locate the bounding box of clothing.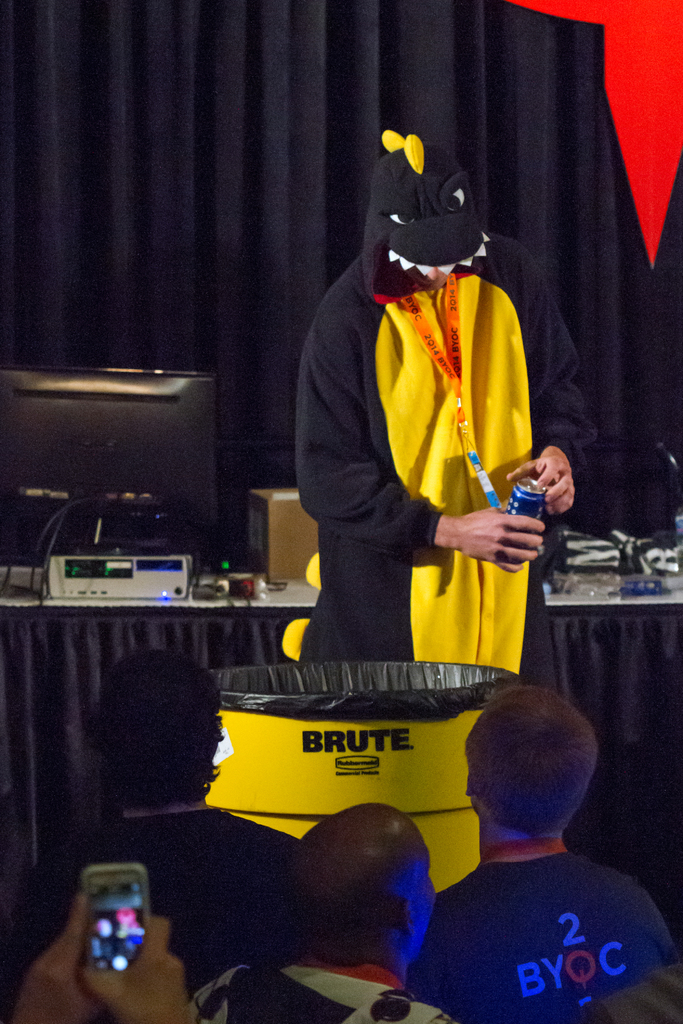
Bounding box: locate(286, 157, 554, 715).
